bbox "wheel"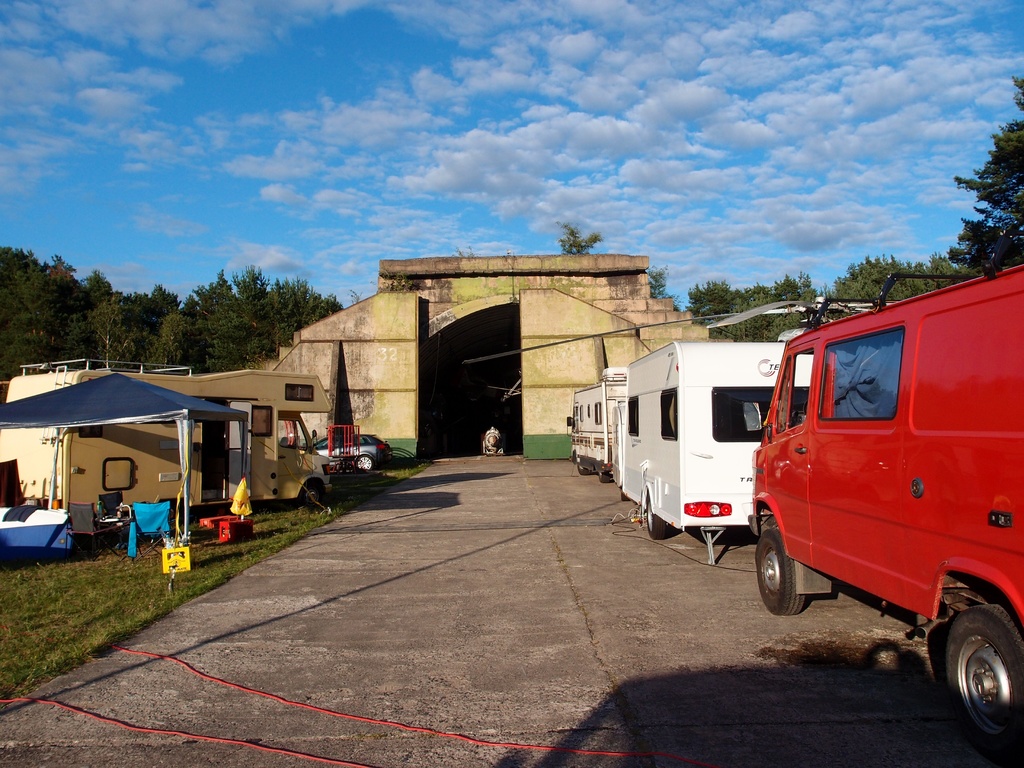
box=[356, 454, 374, 472]
